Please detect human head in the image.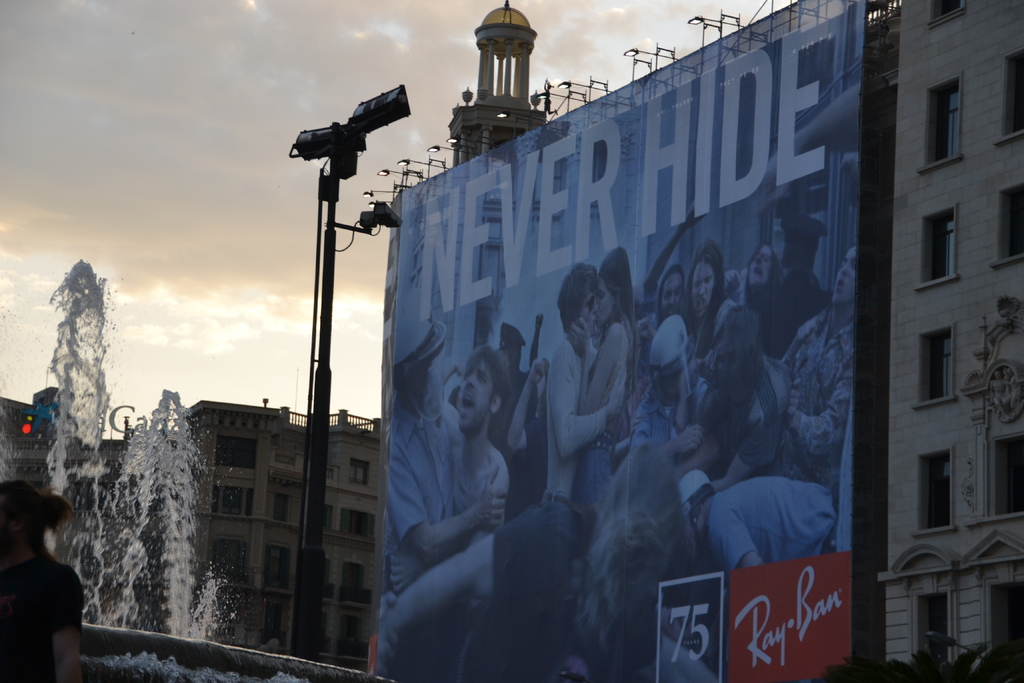
rect(689, 243, 726, 318).
